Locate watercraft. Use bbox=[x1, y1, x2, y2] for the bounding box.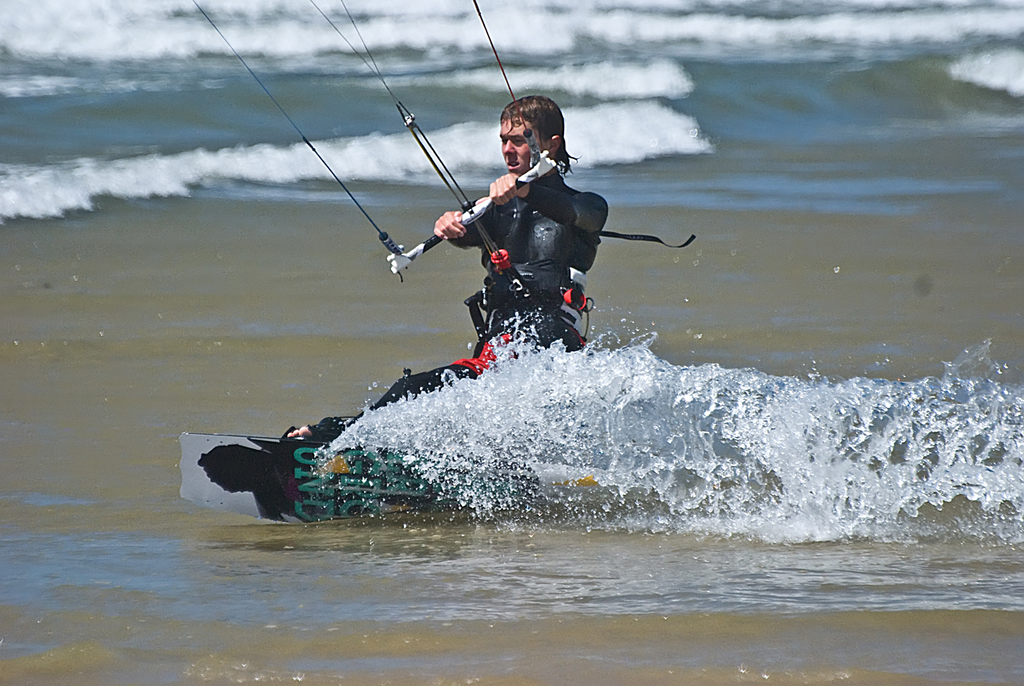
bbox=[184, 426, 658, 520].
